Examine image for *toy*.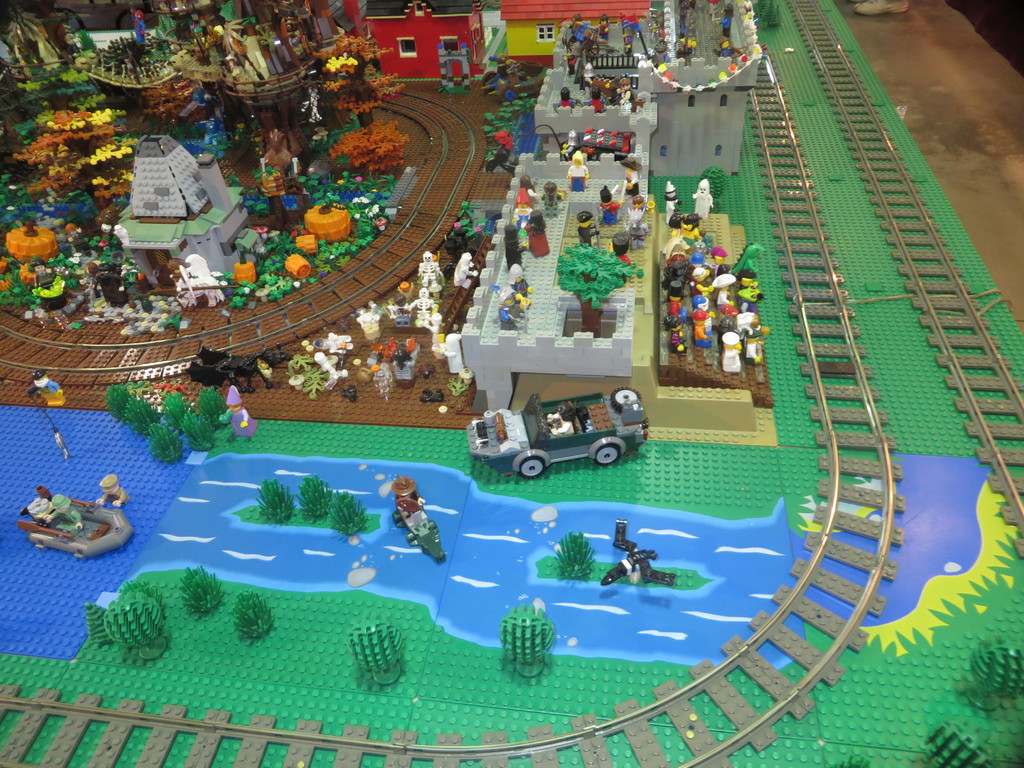
Examination result: bbox=[0, 217, 52, 260].
